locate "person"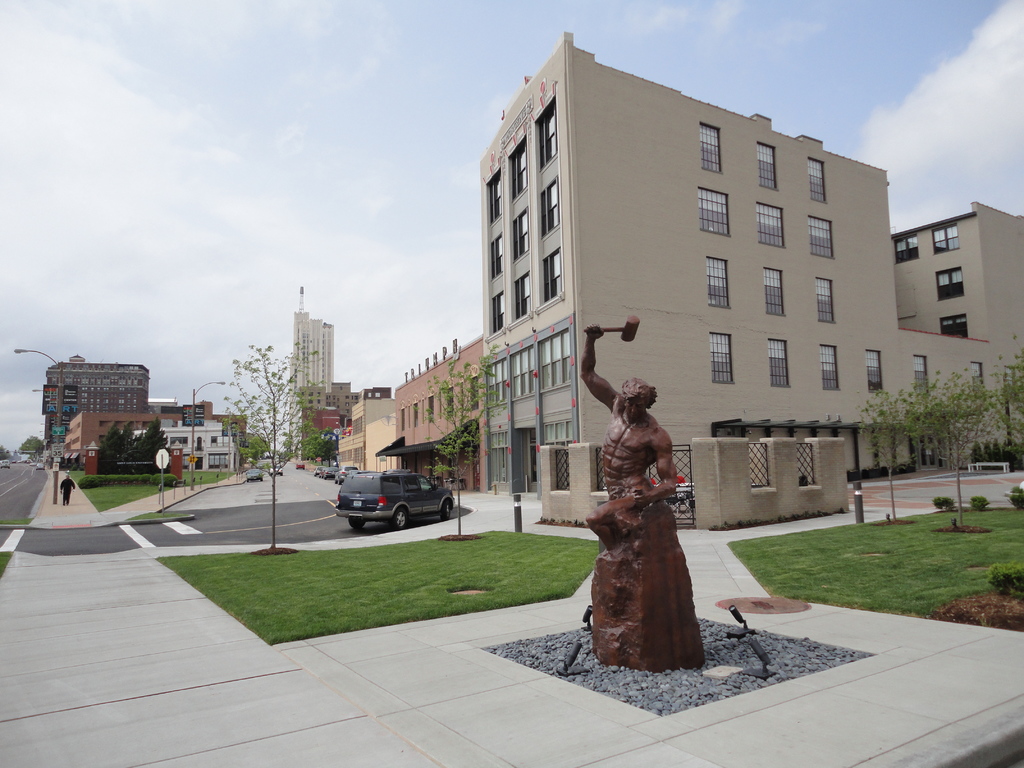
580, 327, 674, 550
